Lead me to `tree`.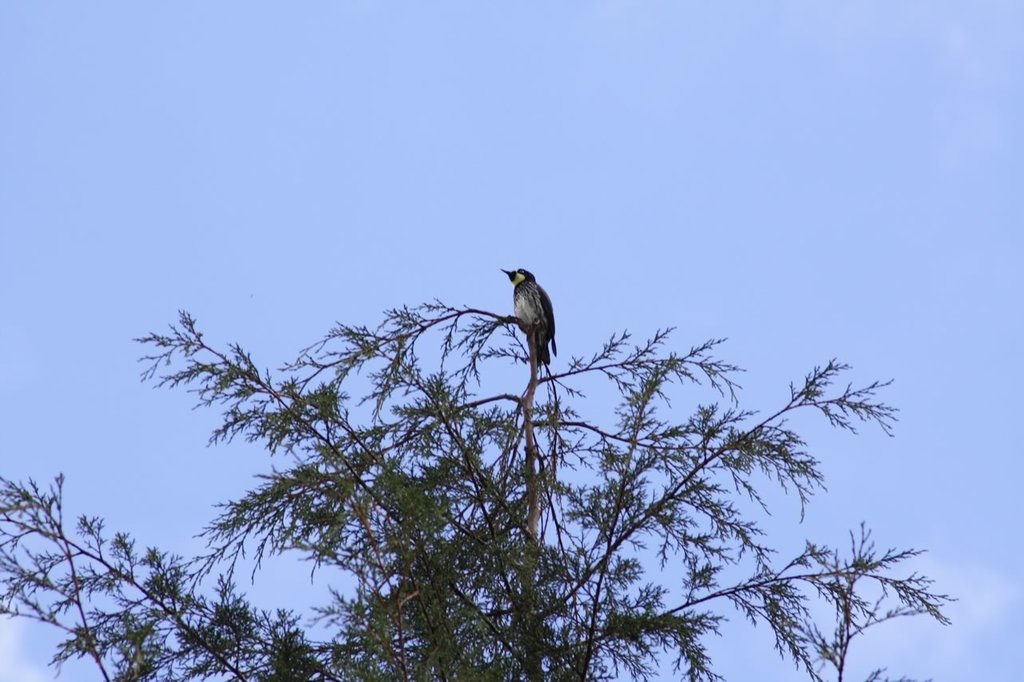
Lead to x1=0, y1=280, x2=964, y2=681.
